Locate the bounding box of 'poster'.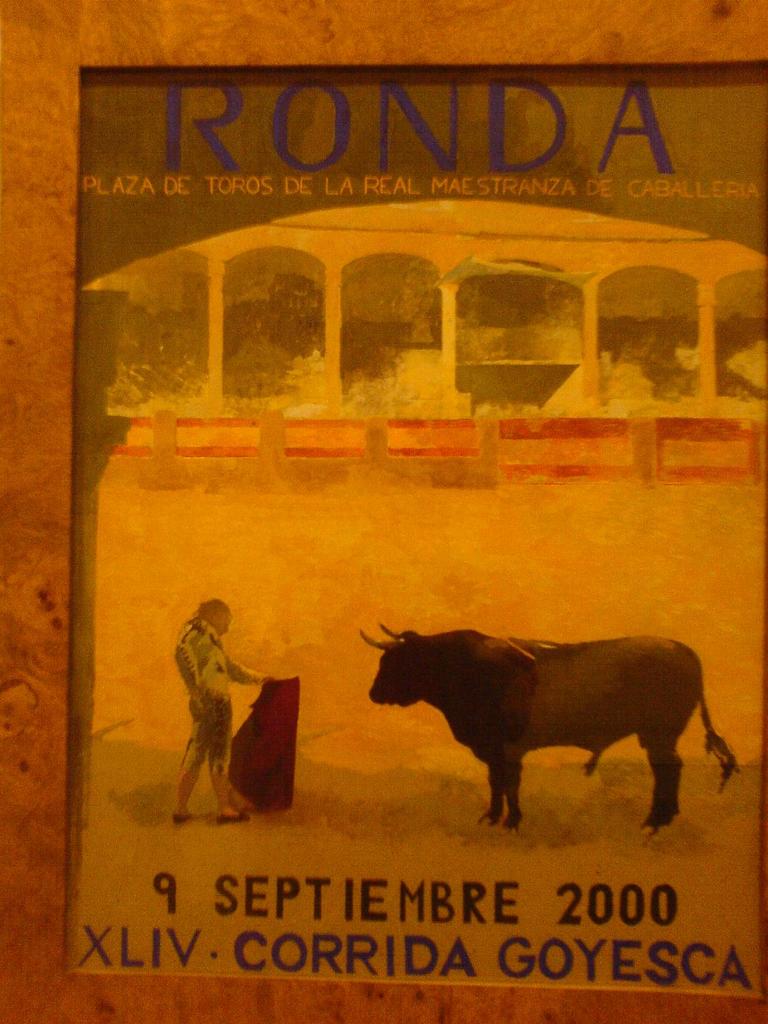
Bounding box: BBox(63, 56, 763, 998).
